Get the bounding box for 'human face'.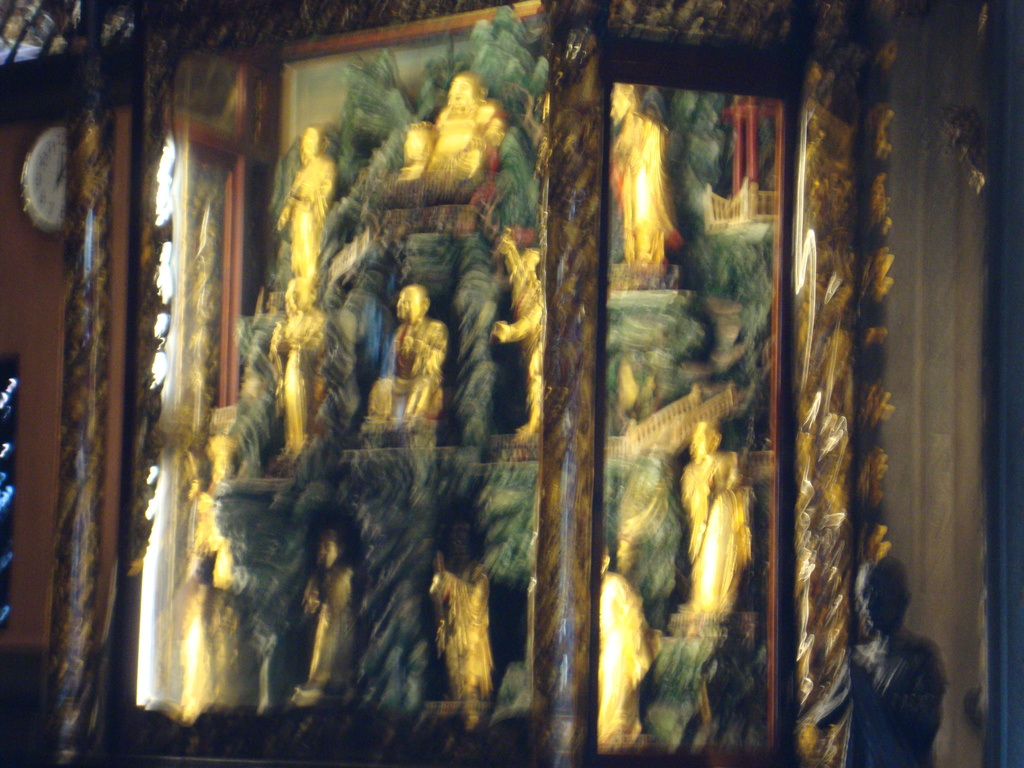
locate(298, 137, 316, 162).
